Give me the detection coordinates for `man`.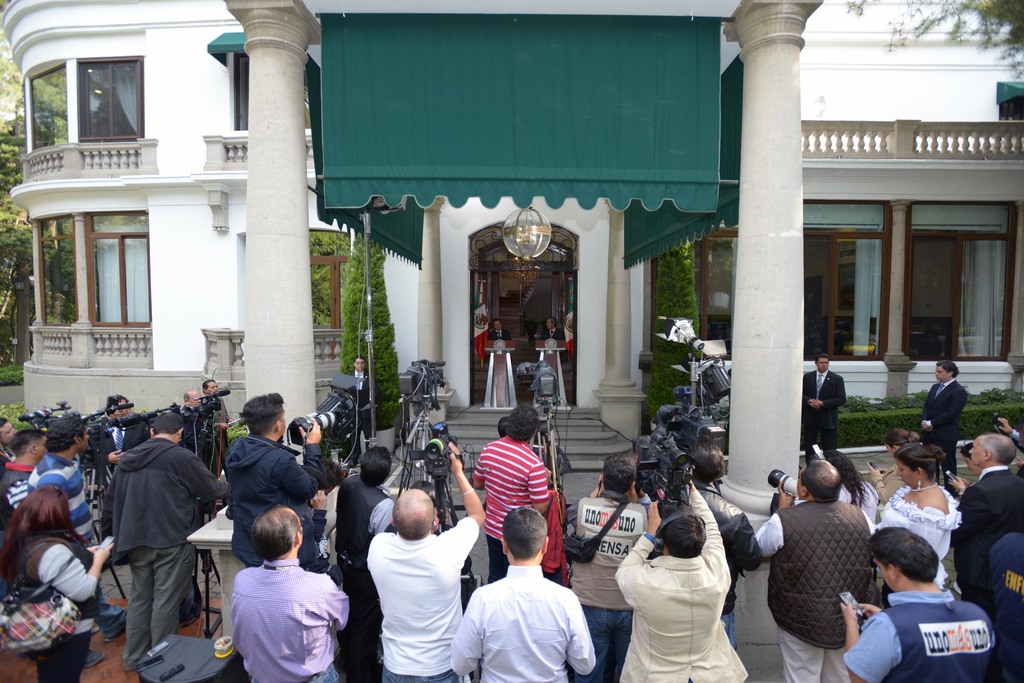
region(916, 359, 968, 475).
